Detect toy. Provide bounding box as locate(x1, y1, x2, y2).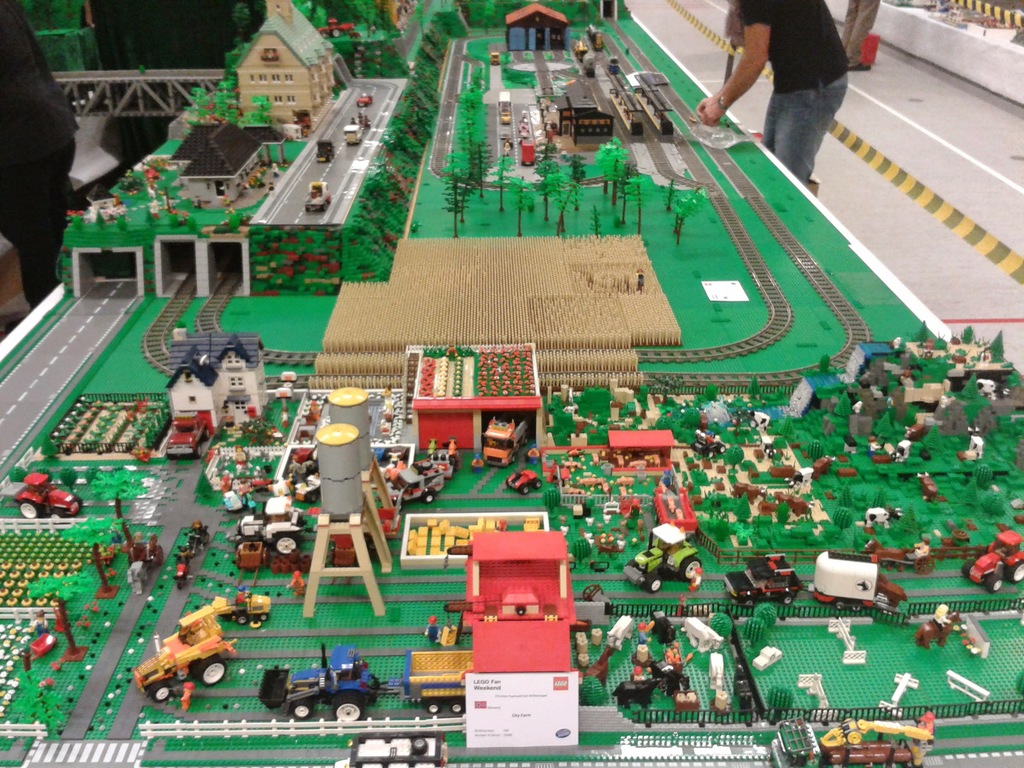
locate(911, 607, 963, 648).
